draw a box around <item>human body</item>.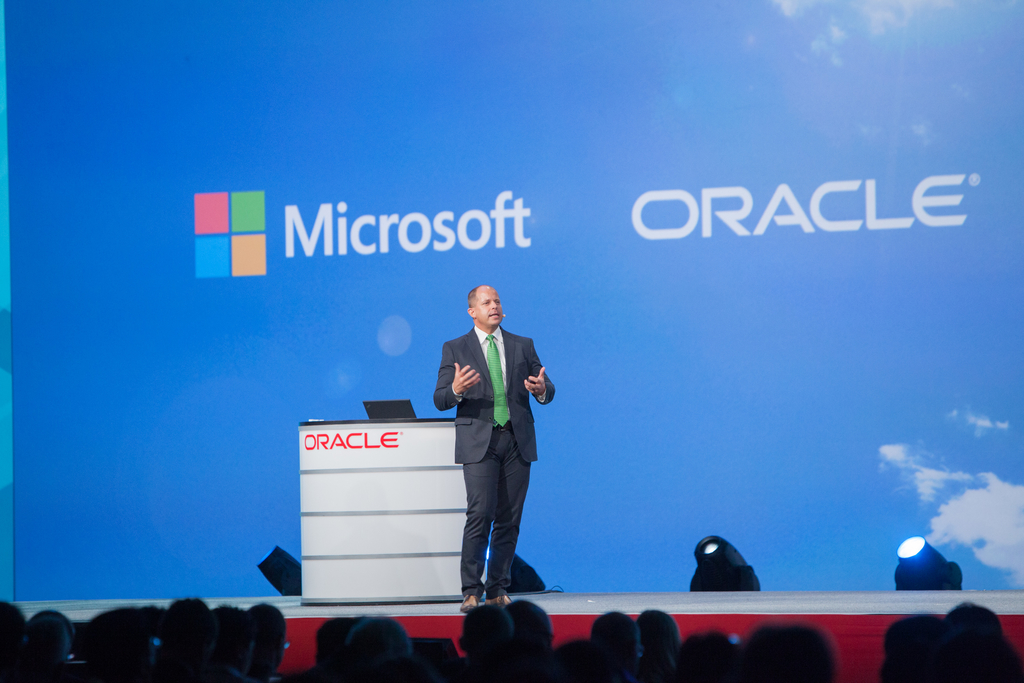
(x1=437, y1=285, x2=561, y2=612).
